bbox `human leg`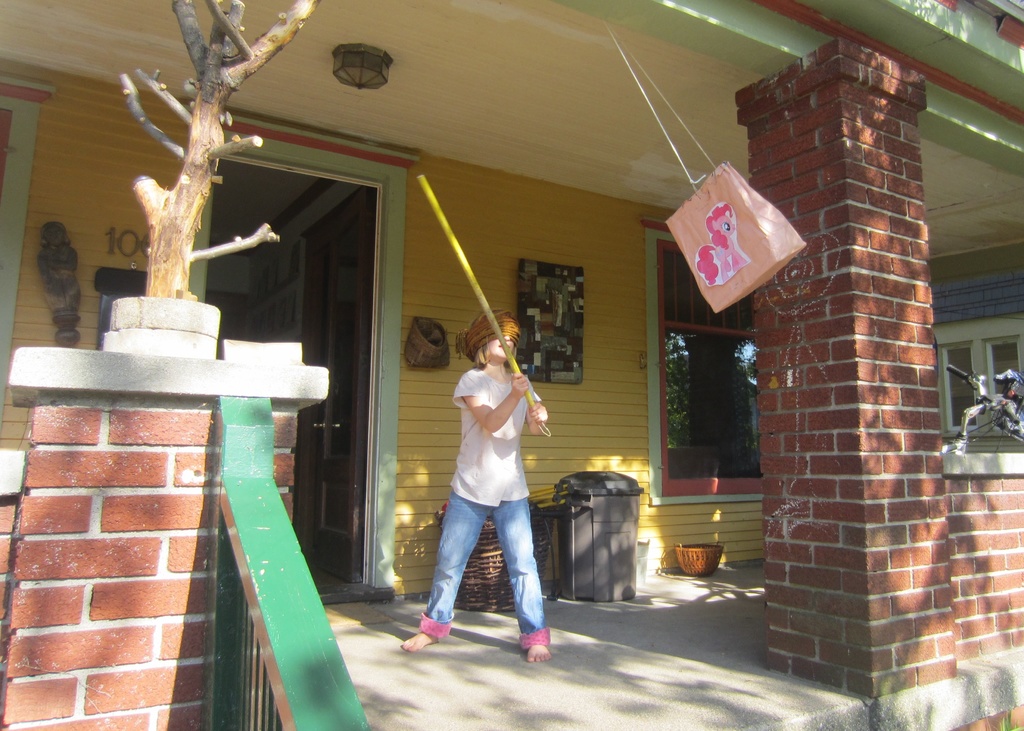
BBox(490, 492, 554, 662)
